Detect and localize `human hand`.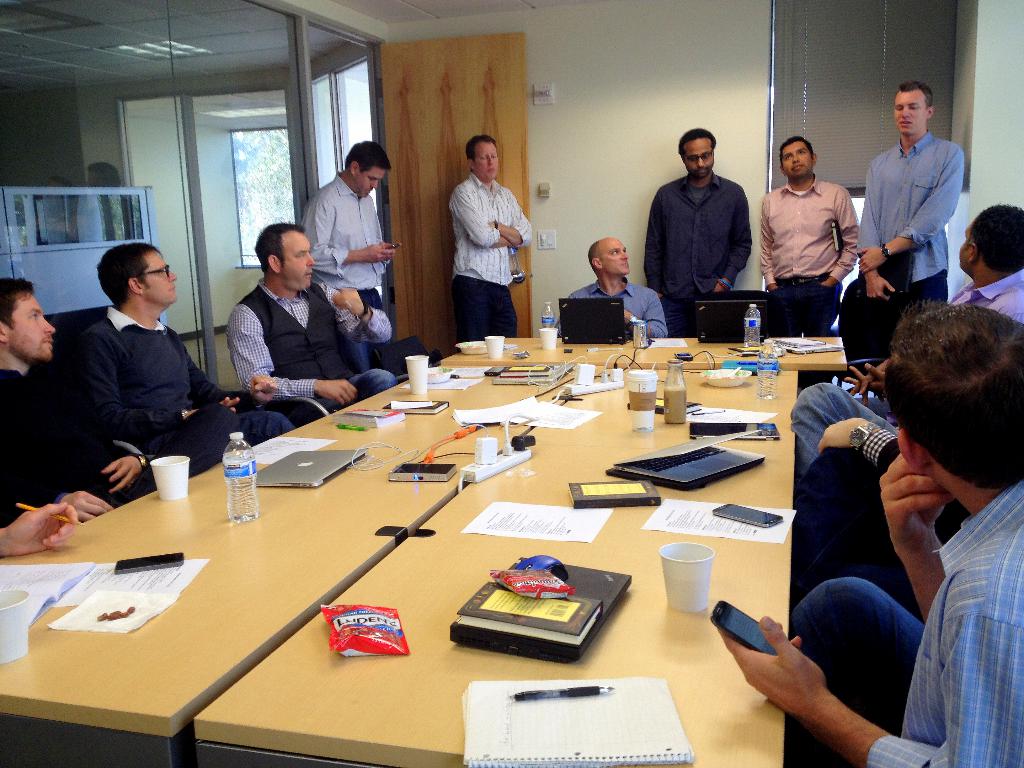
Localized at {"x1": 246, "y1": 375, "x2": 278, "y2": 410}.
